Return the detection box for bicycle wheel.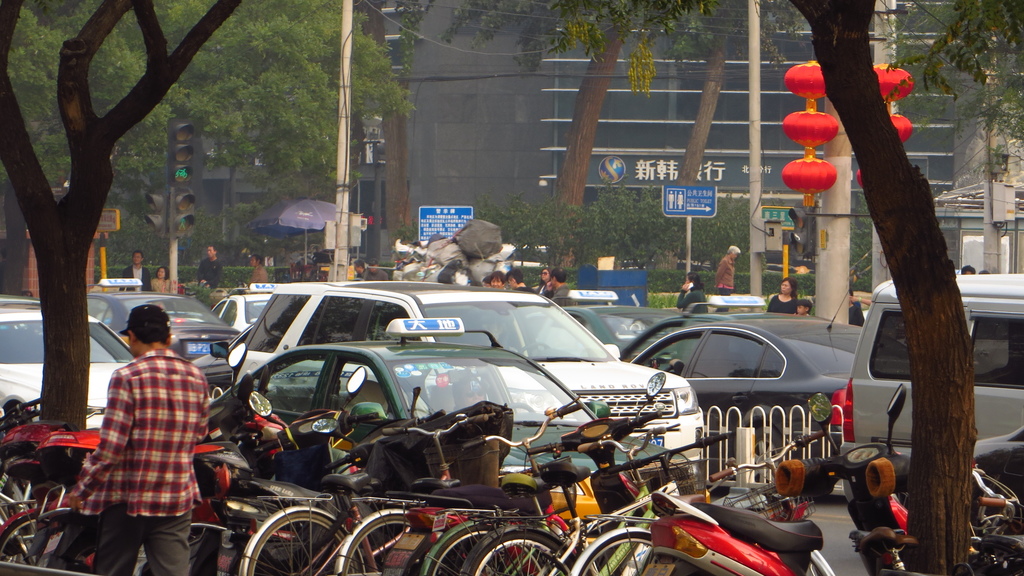
box=[472, 532, 578, 575].
